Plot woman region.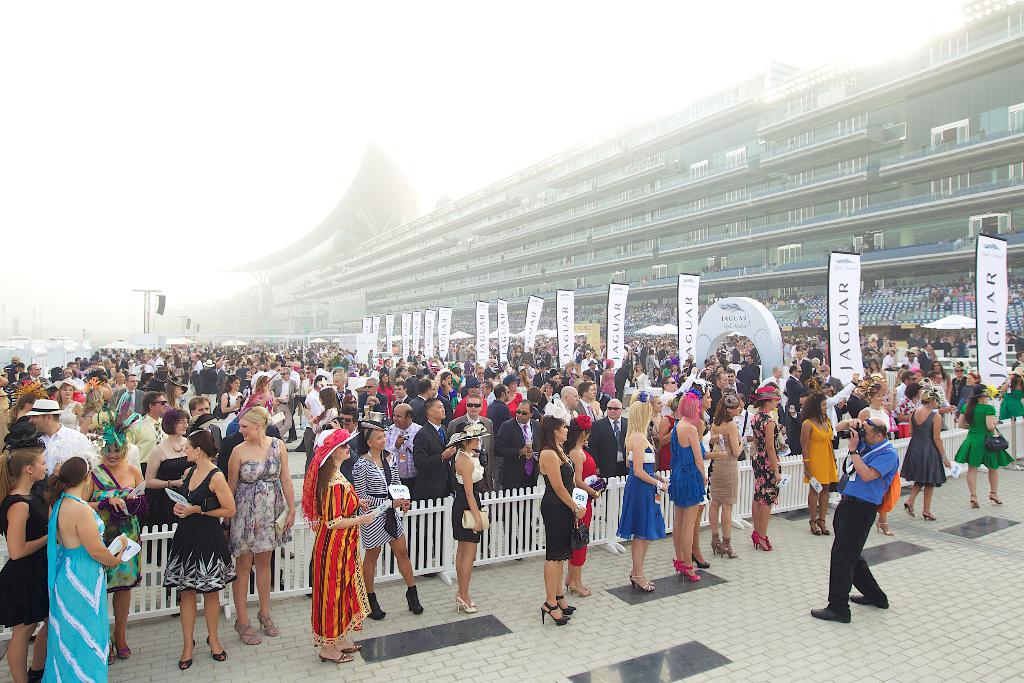
Plotted at locate(83, 395, 145, 665).
